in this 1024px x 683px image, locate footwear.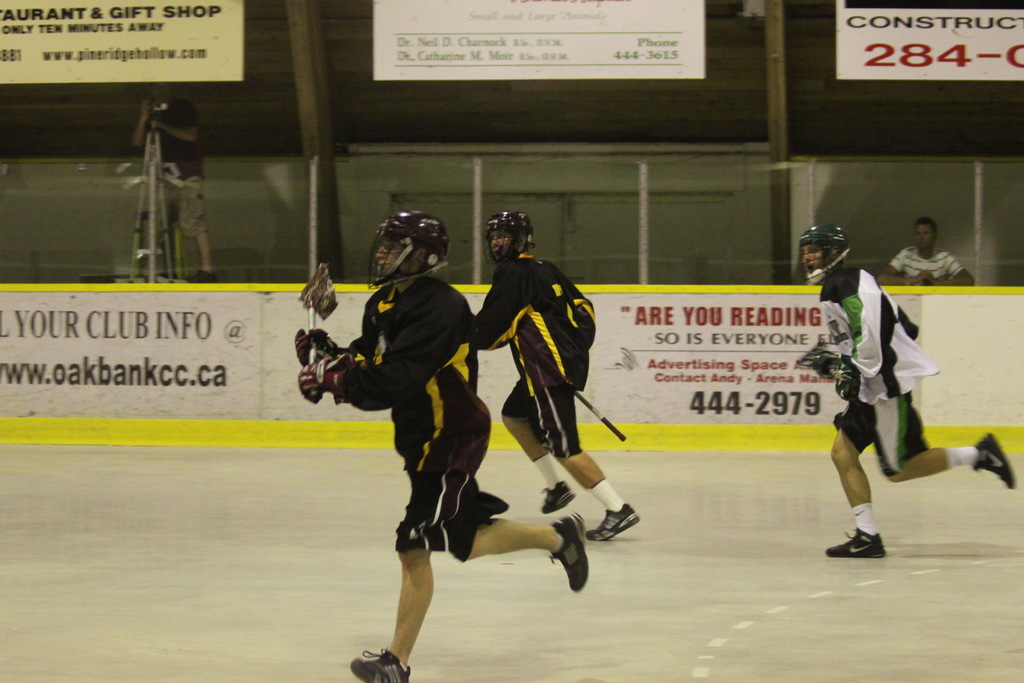
Bounding box: [x1=973, y1=432, x2=1015, y2=488].
